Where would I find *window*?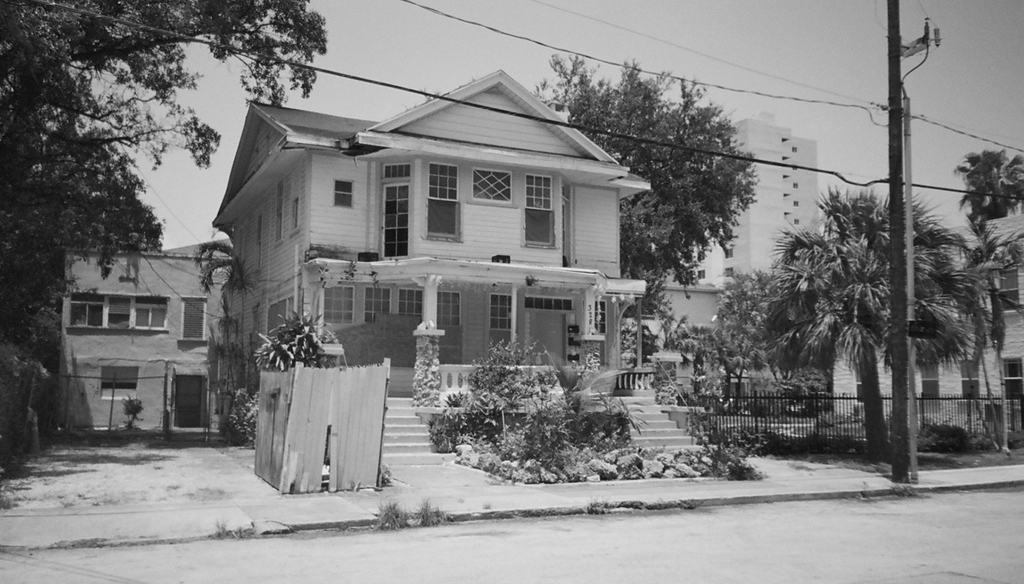
At detection(915, 359, 942, 399).
